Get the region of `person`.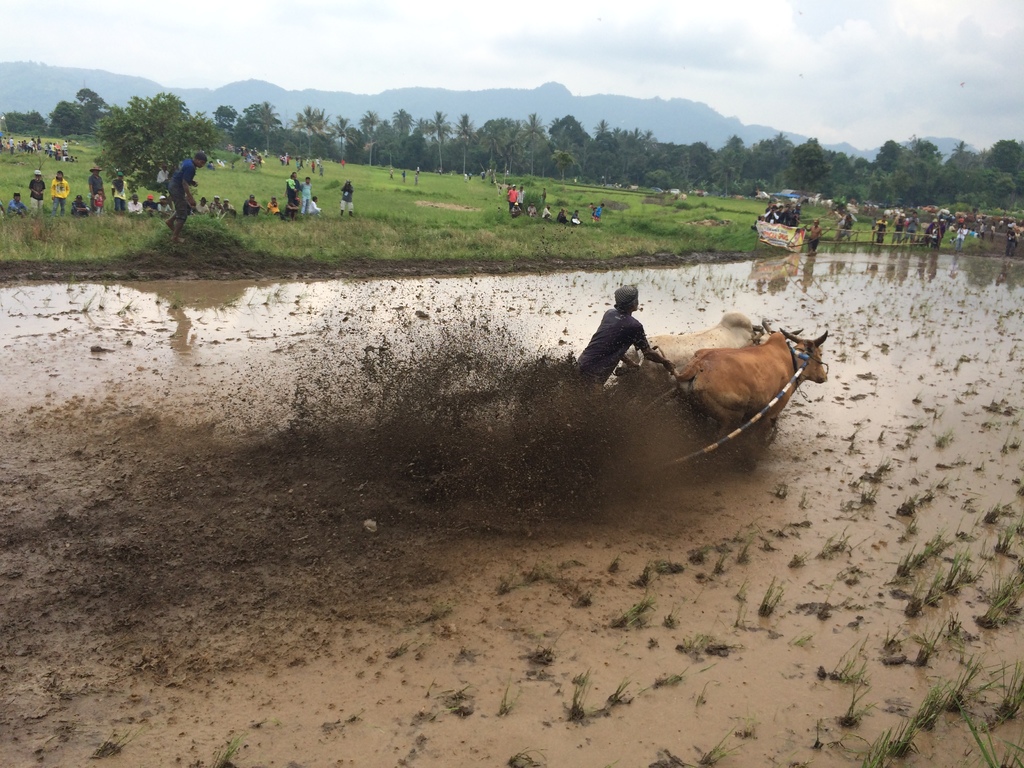
{"left": 402, "top": 170, "right": 406, "bottom": 186}.
